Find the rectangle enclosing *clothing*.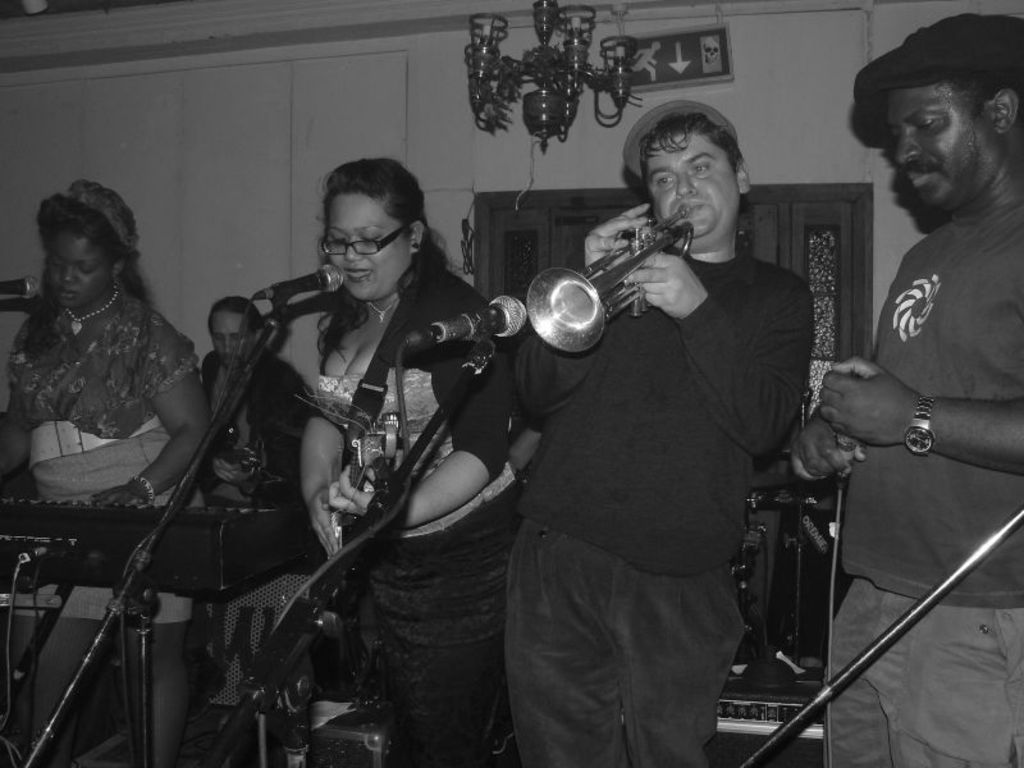
201,351,306,512.
